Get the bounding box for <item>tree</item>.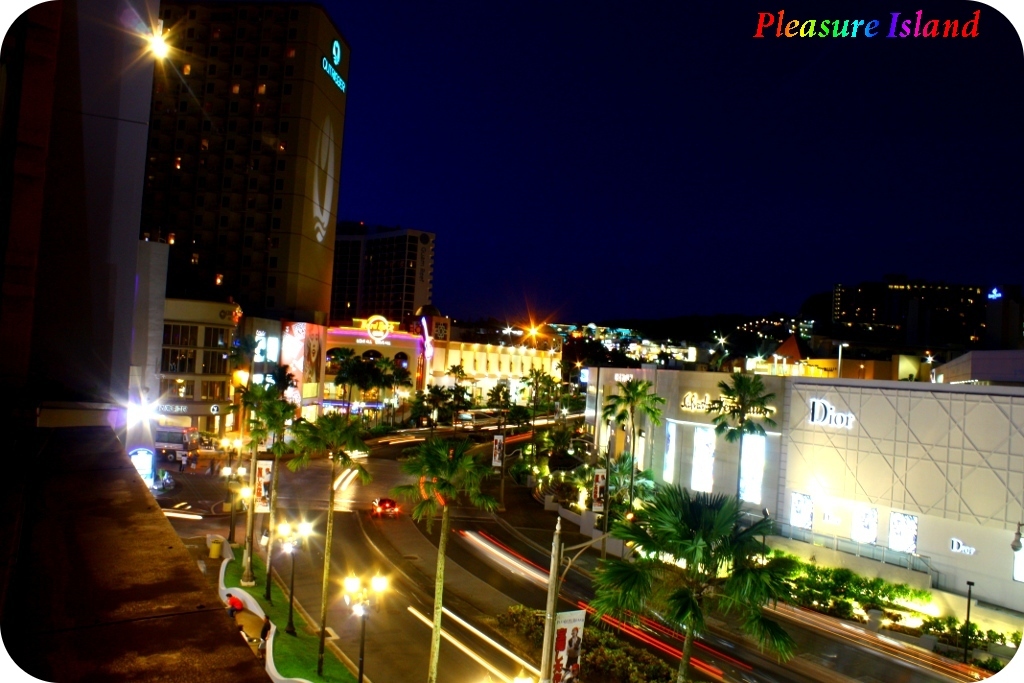
296 413 372 673.
